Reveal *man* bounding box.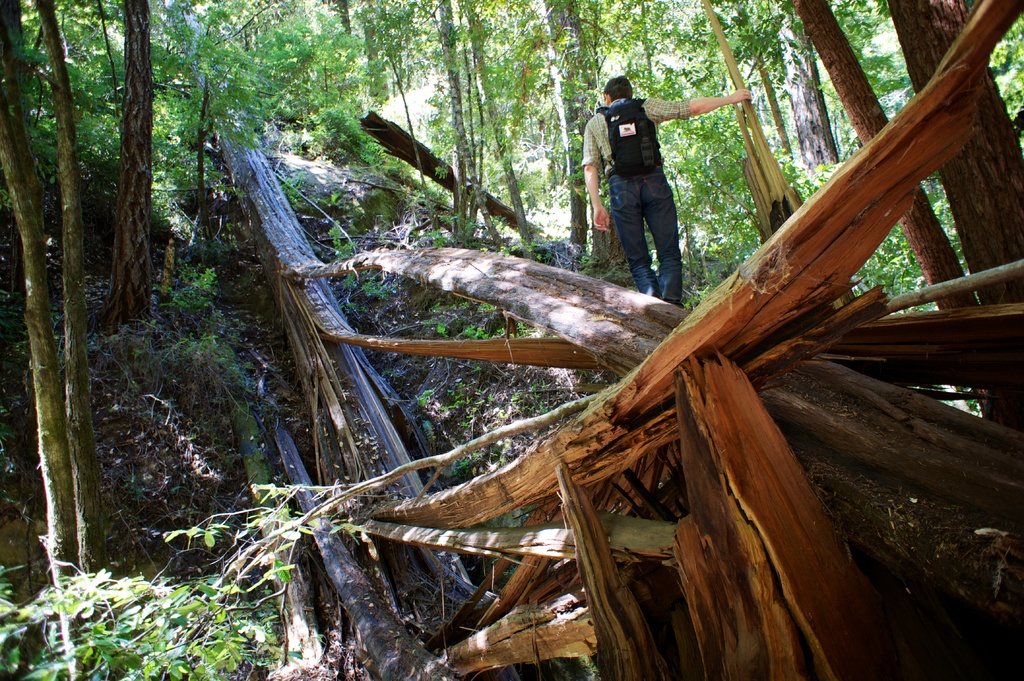
Revealed: {"left": 593, "top": 56, "right": 747, "bottom": 310}.
